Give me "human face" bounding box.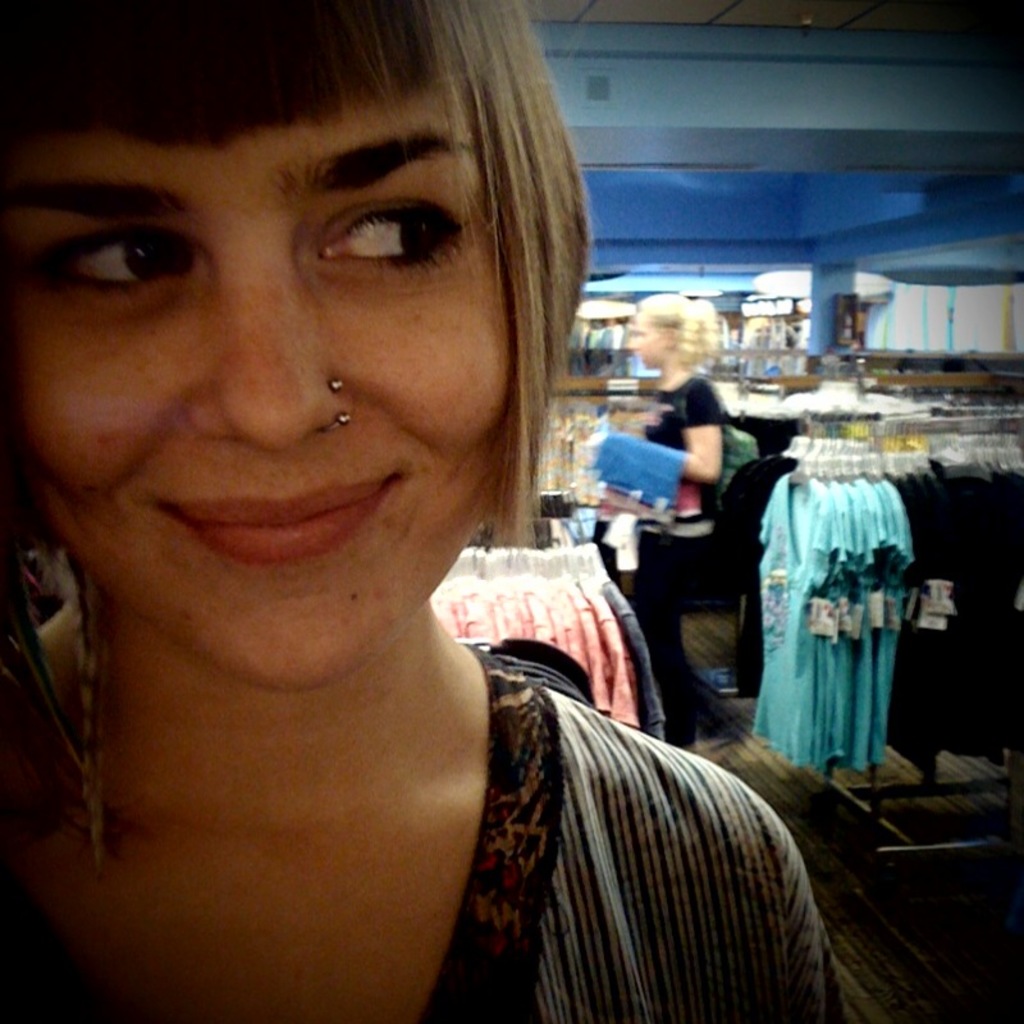
locate(627, 319, 671, 369).
